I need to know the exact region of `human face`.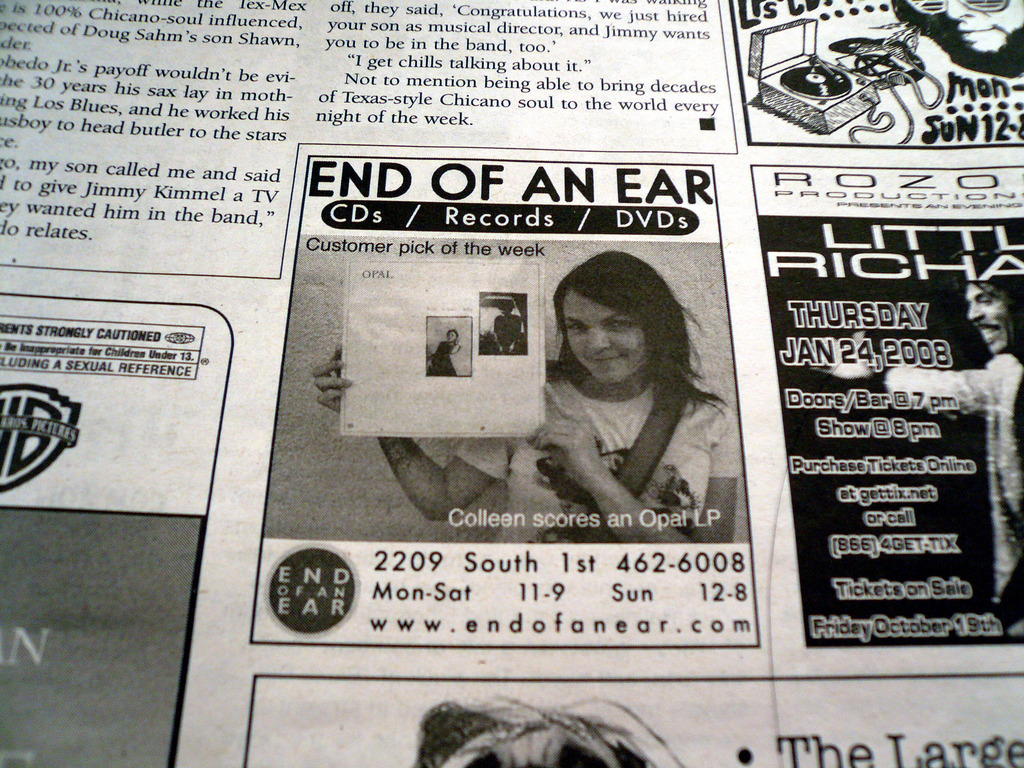
Region: 497,305,512,315.
